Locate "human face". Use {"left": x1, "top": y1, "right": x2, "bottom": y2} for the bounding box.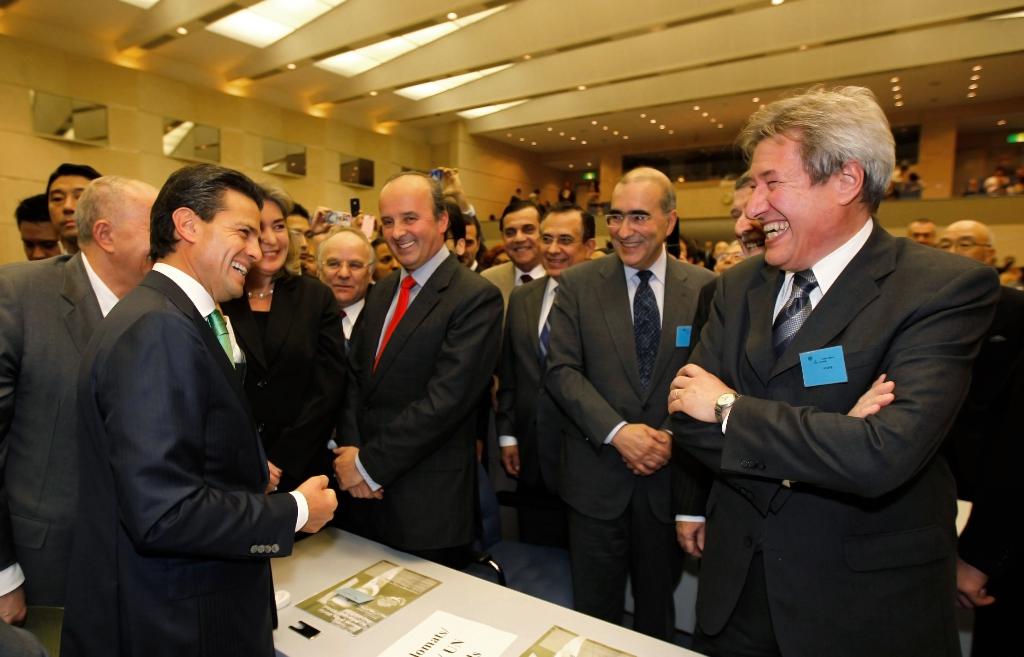
{"left": 19, "top": 223, "right": 65, "bottom": 258}.
